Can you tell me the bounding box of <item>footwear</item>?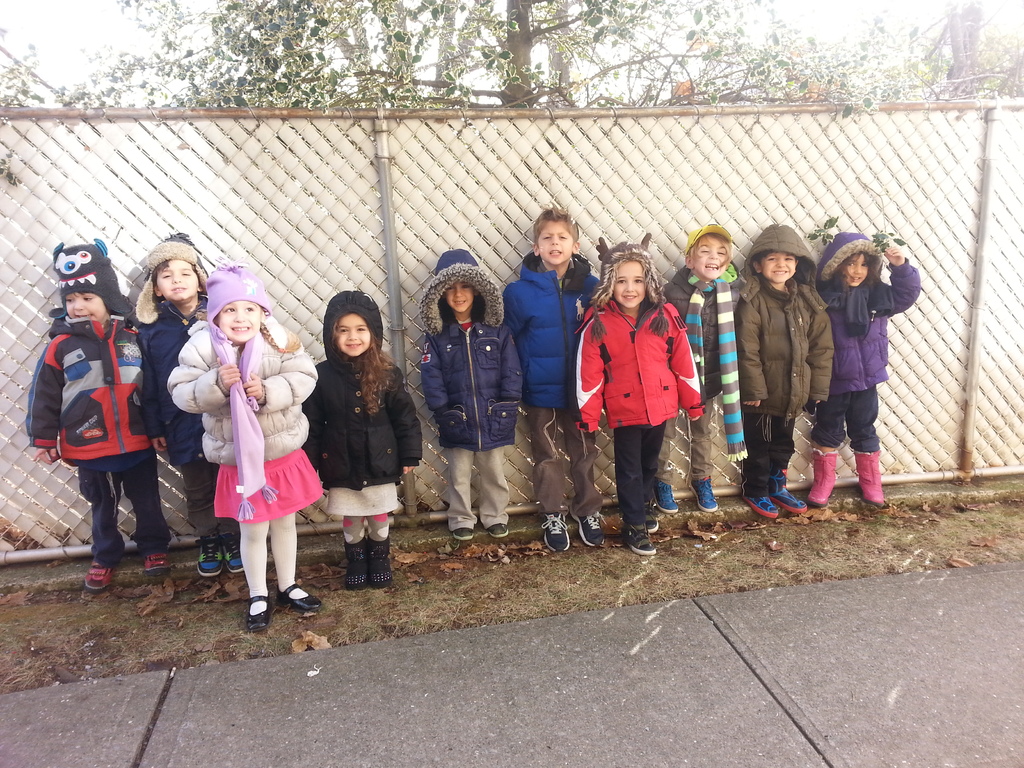
(left=772, top=466, right=809, bottom=514).
